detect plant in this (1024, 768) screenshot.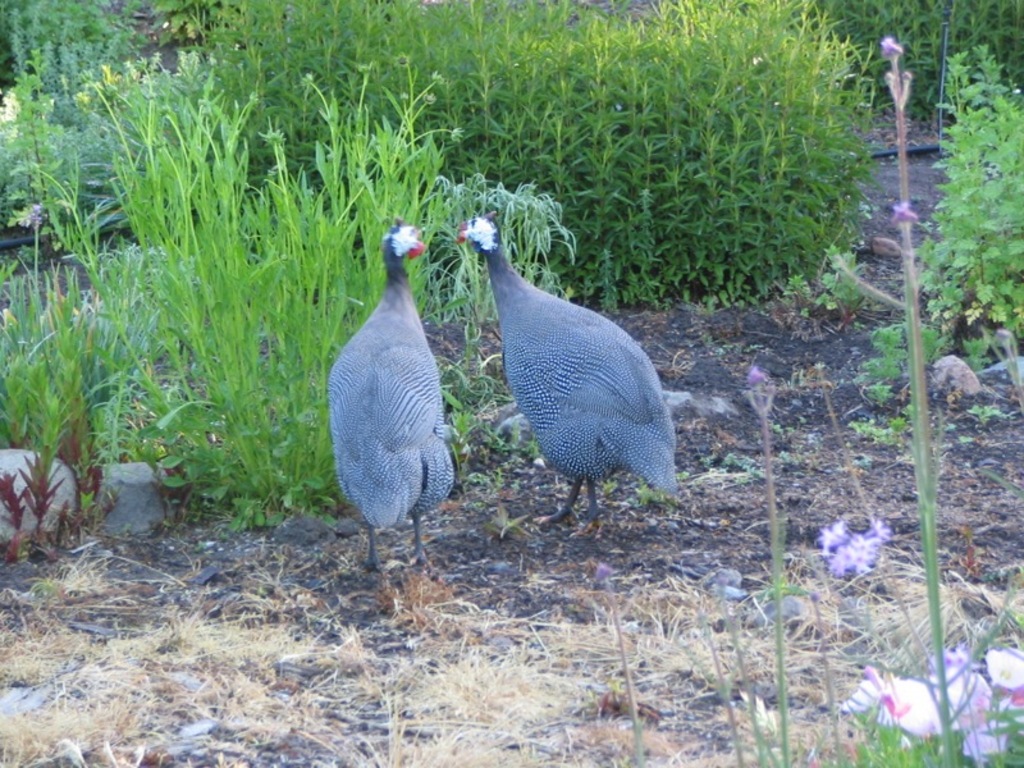
Detection: BBox(815, 515, 963, 767).
